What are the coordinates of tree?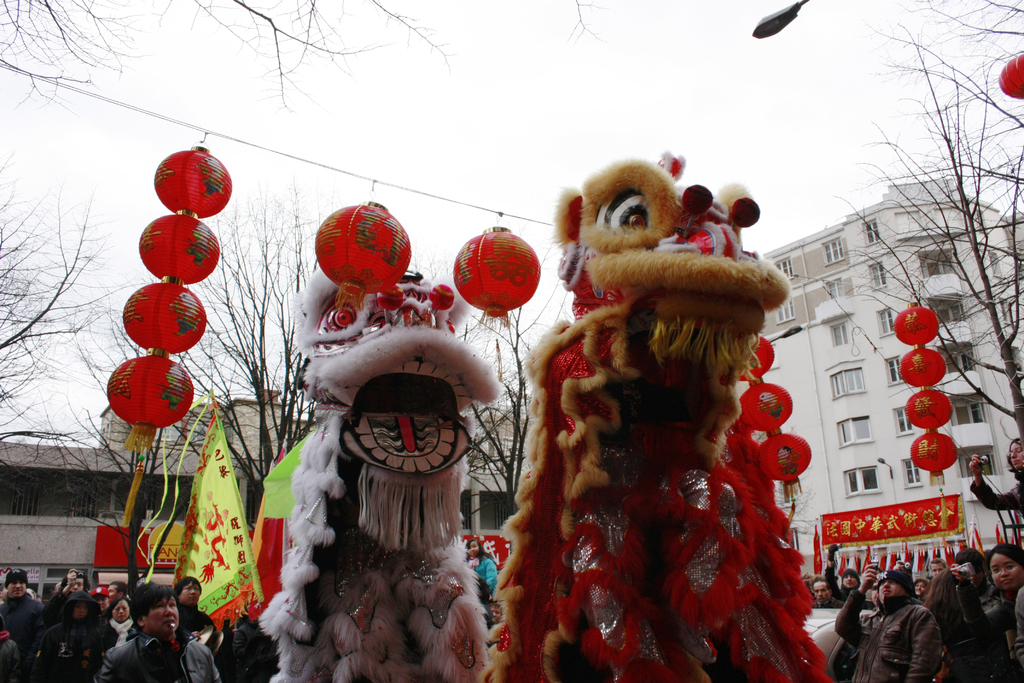
locate(833, 0, 1023, 440).
